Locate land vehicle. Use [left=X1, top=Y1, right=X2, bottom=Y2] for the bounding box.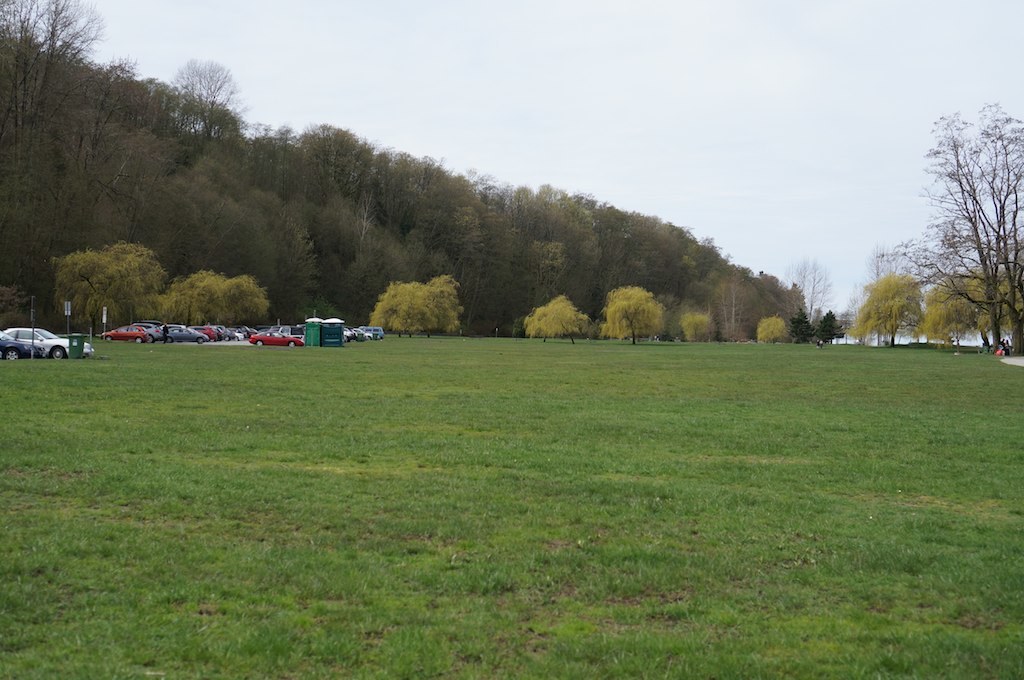
[left=134, top=317, right=161, bottom=328].
